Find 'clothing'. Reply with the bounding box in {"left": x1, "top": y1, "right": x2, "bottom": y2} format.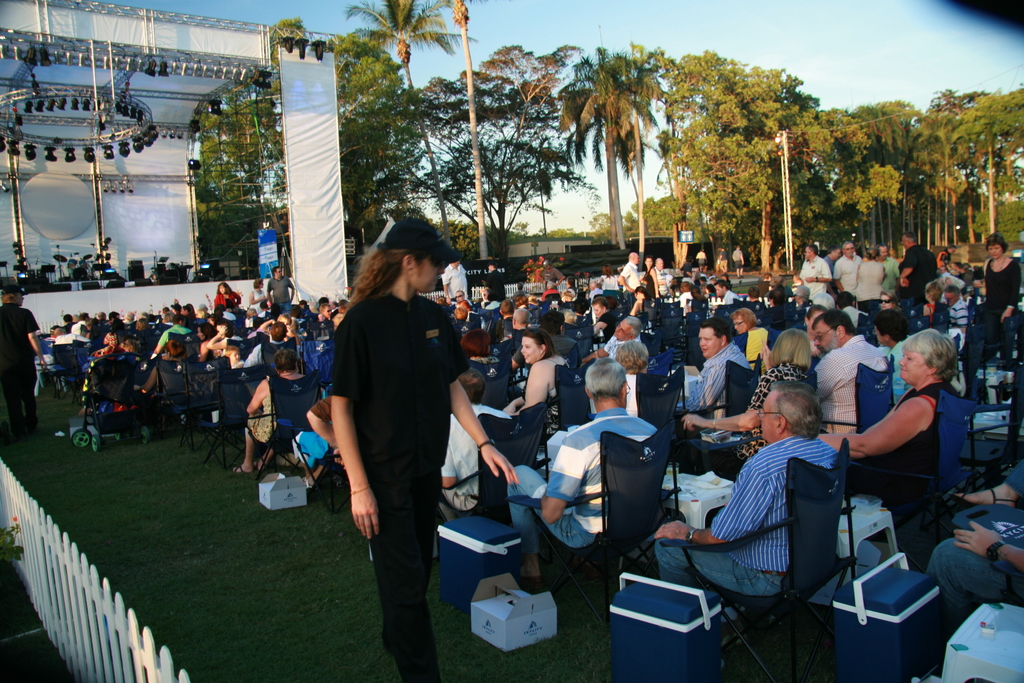
{"left": 837, "top": 381, "right": 948, "bottom": 498}.
